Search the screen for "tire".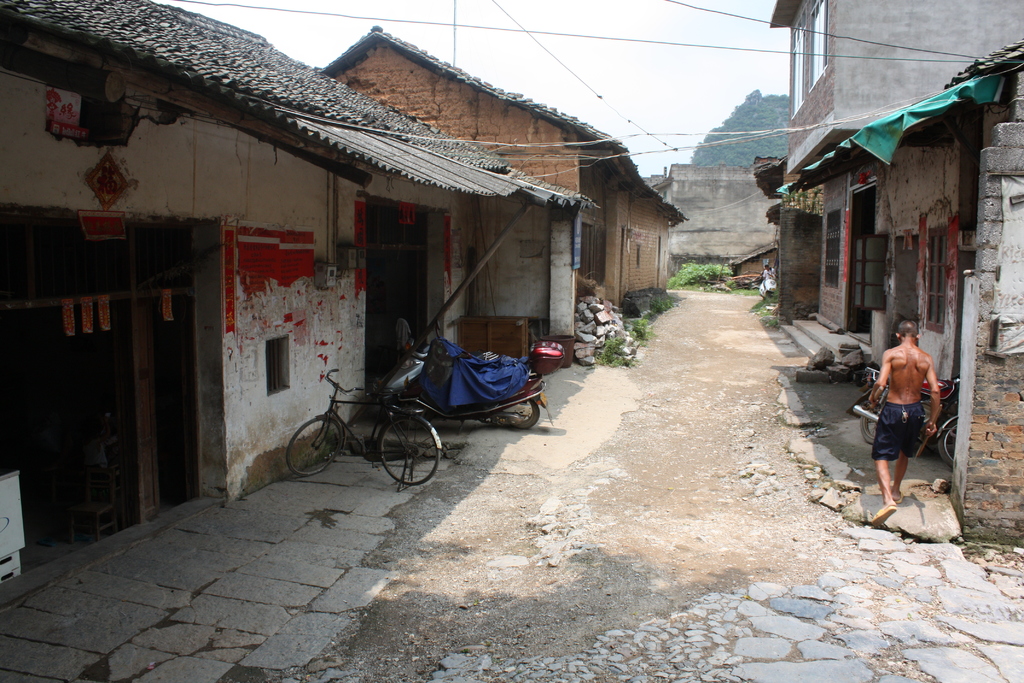
Found at (x1=506, y1=398, x2=540, y2=428).
